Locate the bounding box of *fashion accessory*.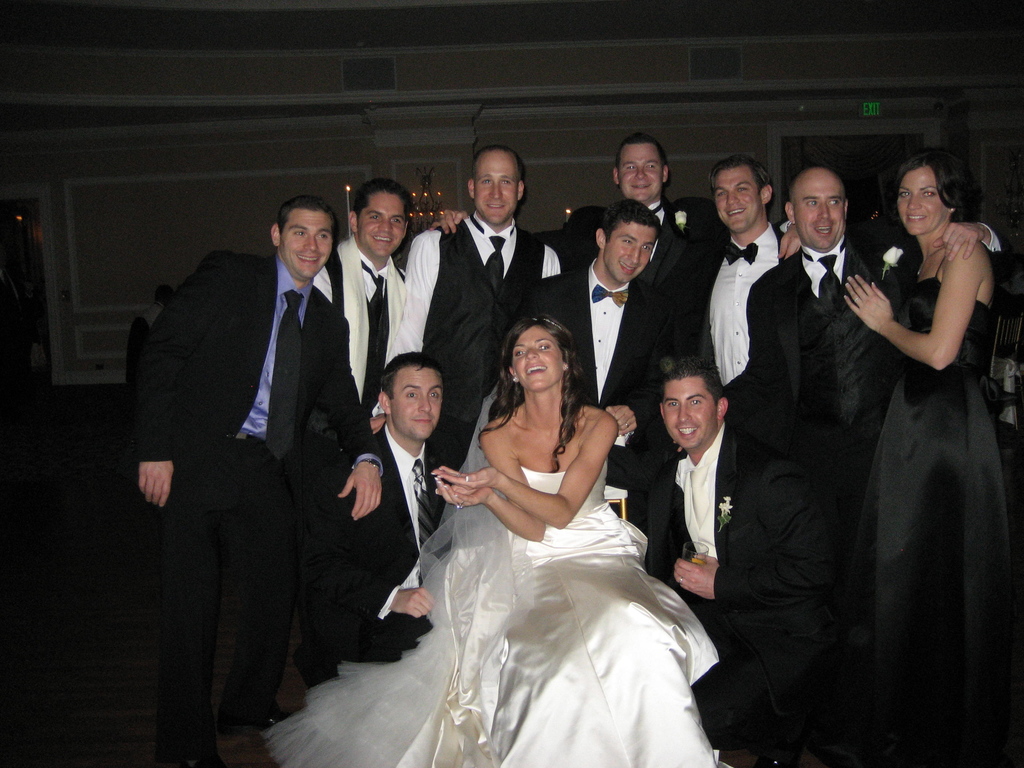
Bounding box: select_region(266, 288, 304, 460).
